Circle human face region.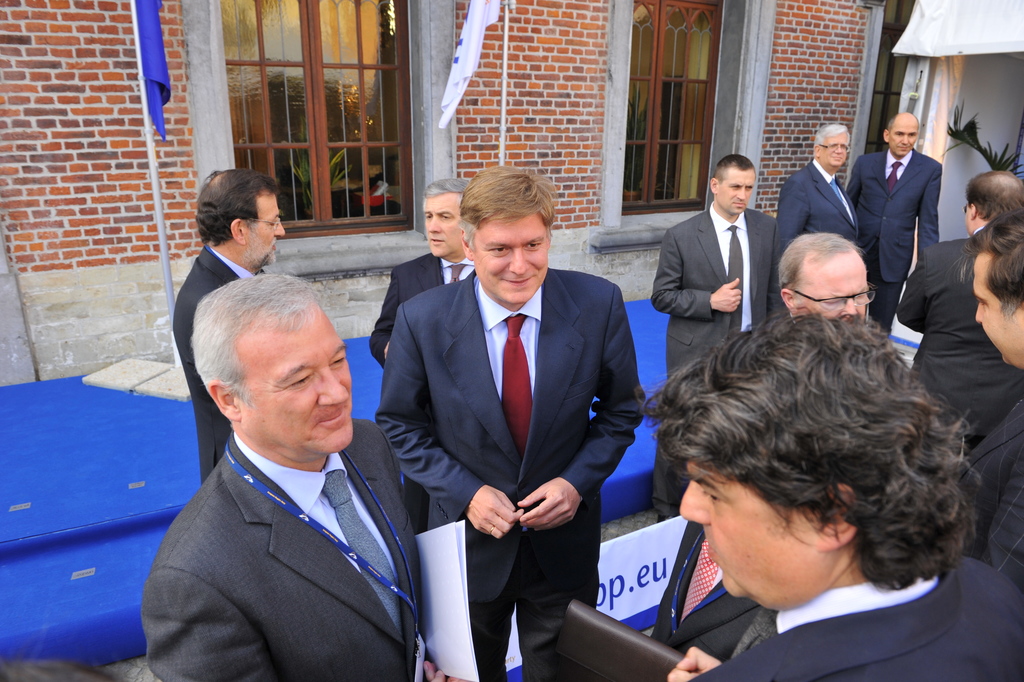
Region: <bbox>886, 115, 918, 156</bbox>.
